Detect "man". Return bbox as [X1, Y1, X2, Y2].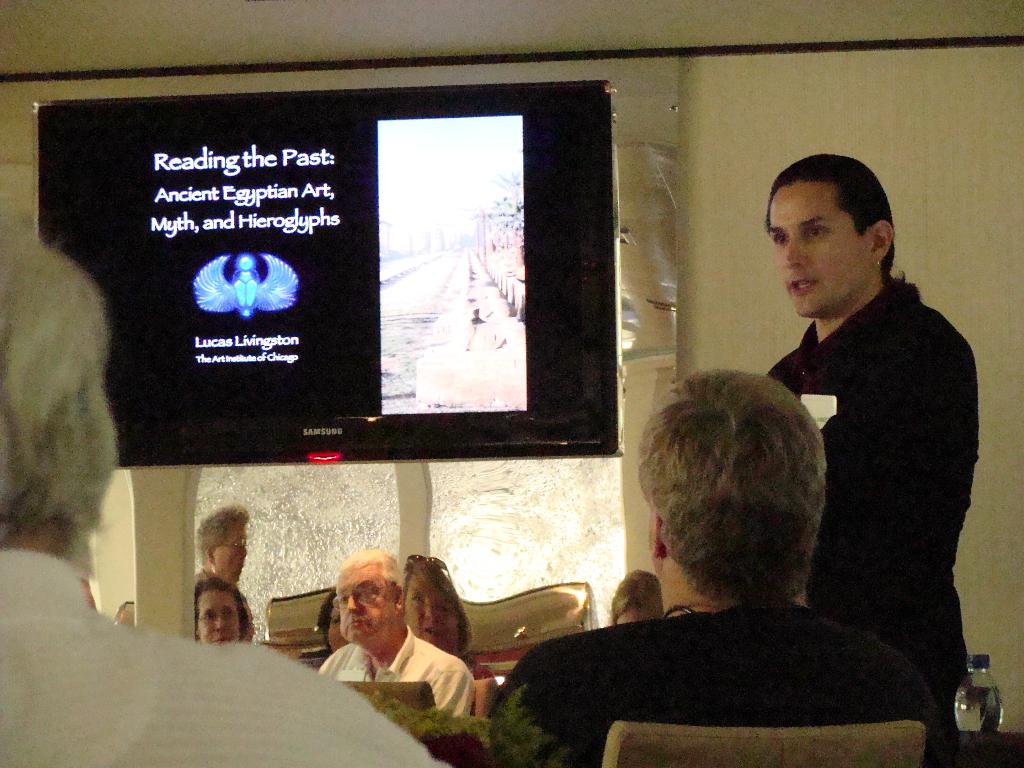
[479, 371, 941, 767].
